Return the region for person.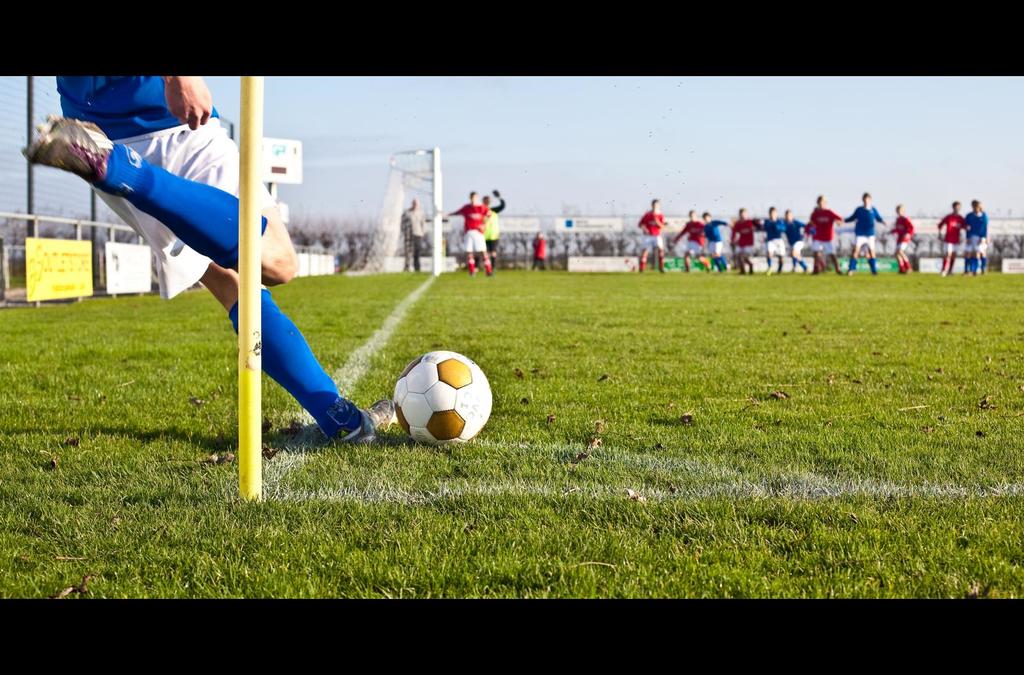
23, 74, 399, 441.
